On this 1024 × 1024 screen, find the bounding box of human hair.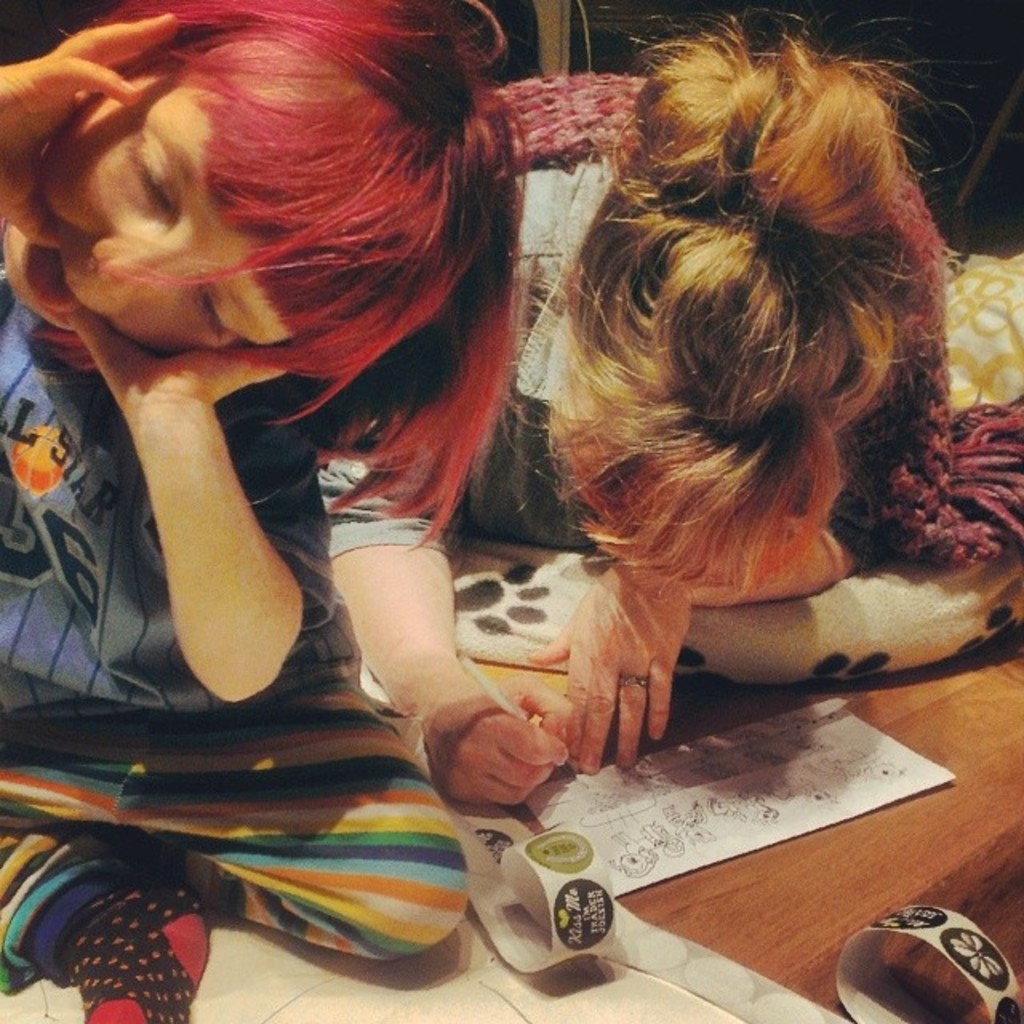
Bounding box: bbox=(118, 13, 550, 544).
